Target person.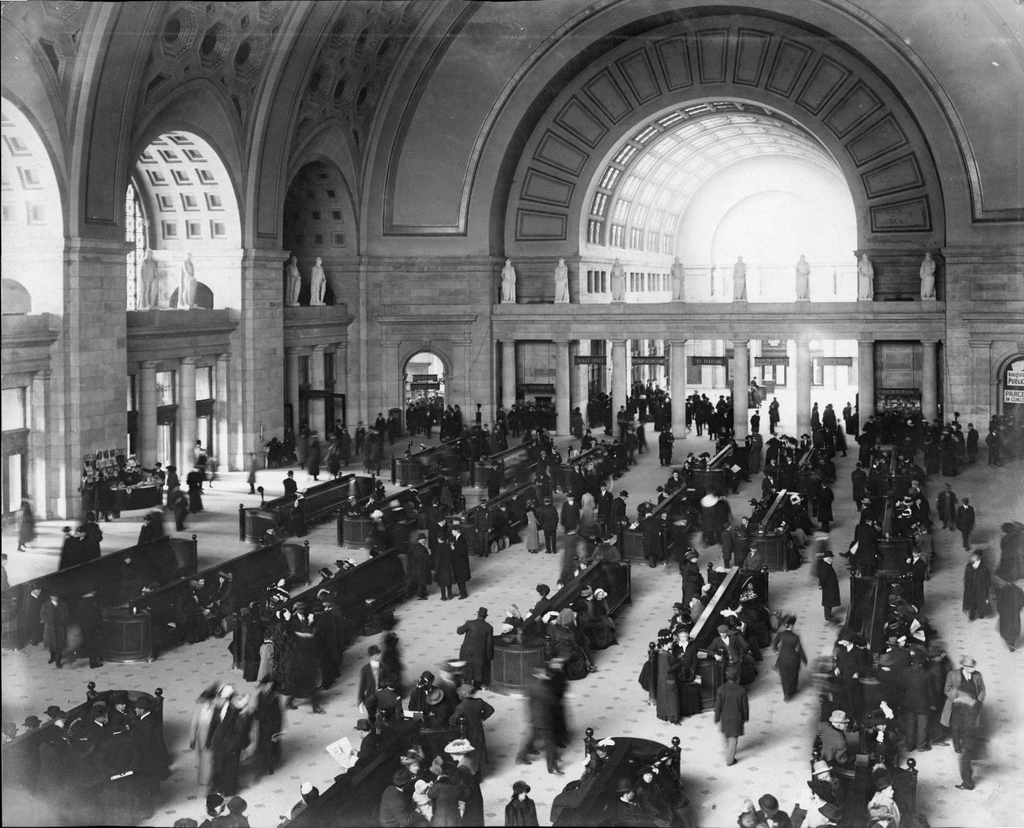
Target region: box=[361, 438, 371, 466].
